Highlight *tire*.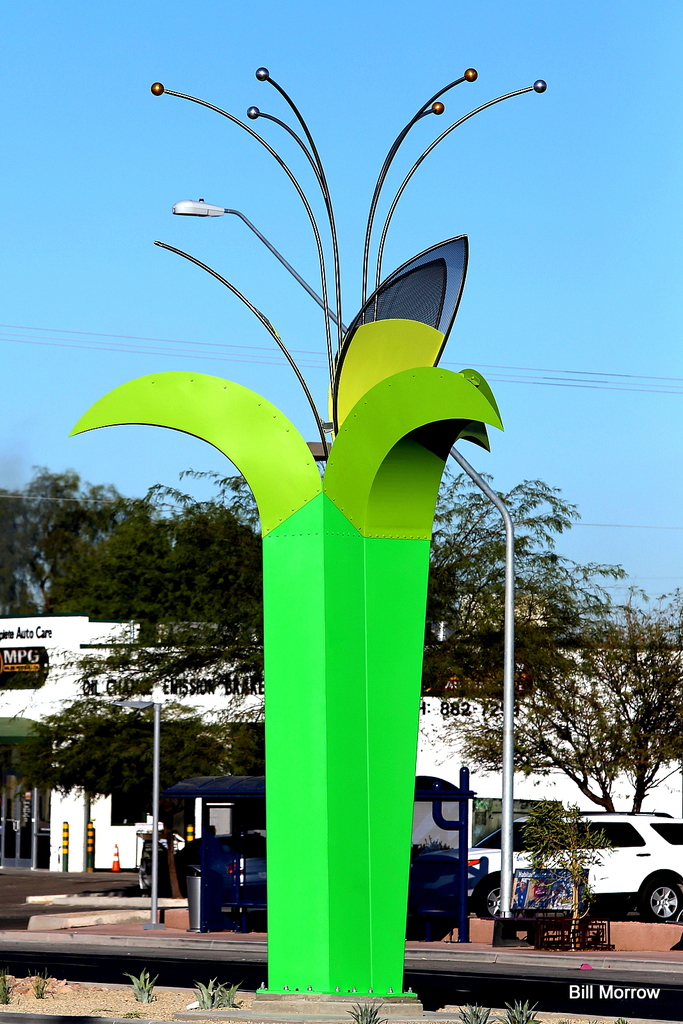
Highlighted region: select_region(637, 882, 682, 920).
